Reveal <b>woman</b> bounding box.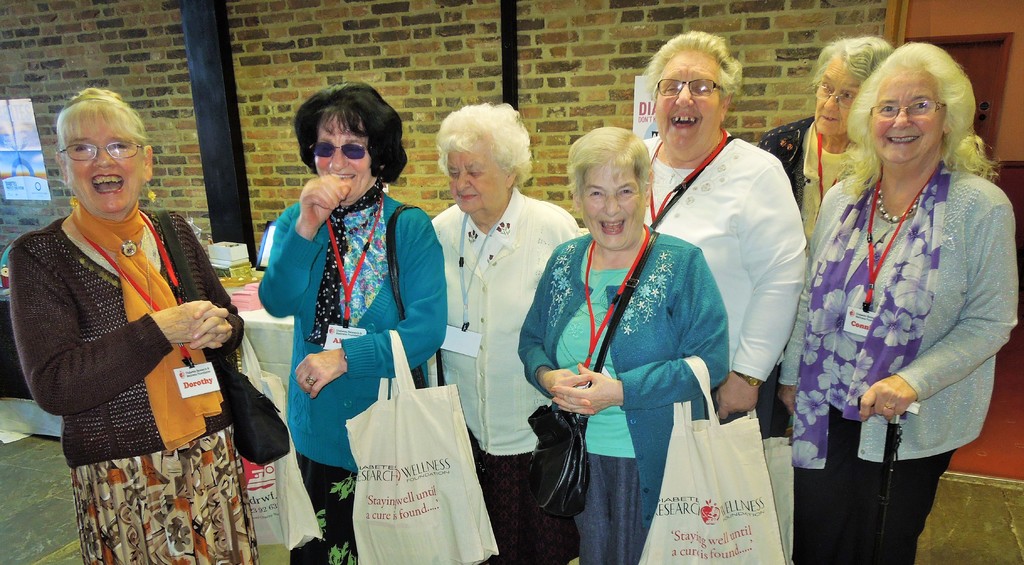
Revealed: 750,35,902,440.
